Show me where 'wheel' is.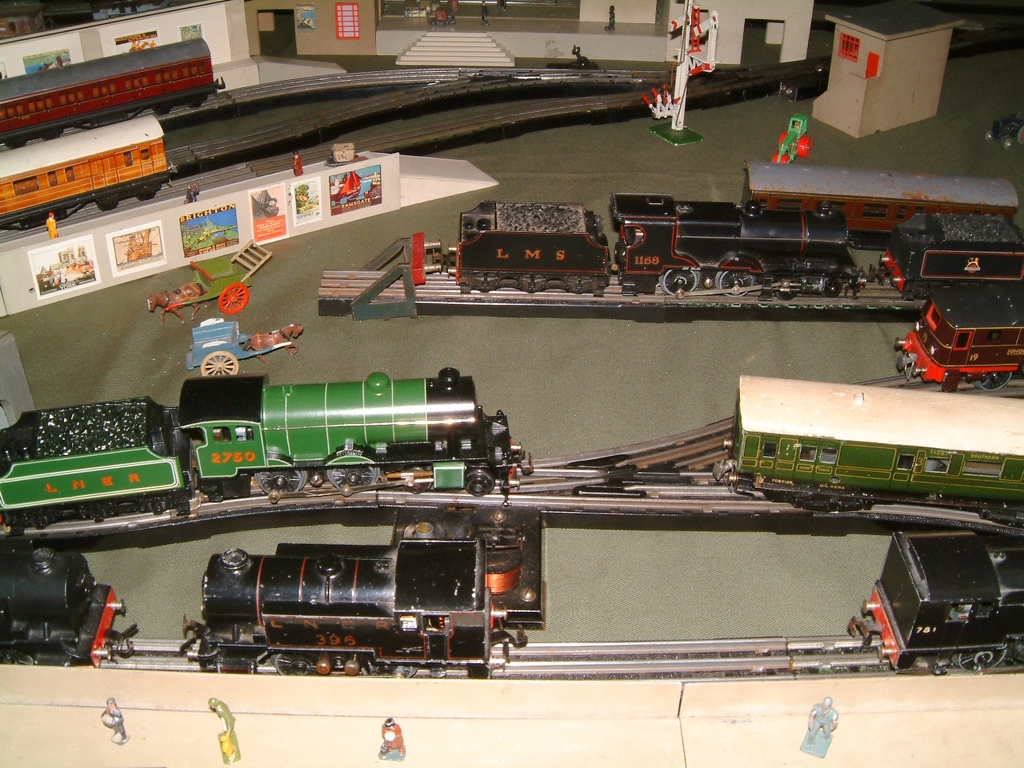
'wheel' is at 42,131,60,137.
